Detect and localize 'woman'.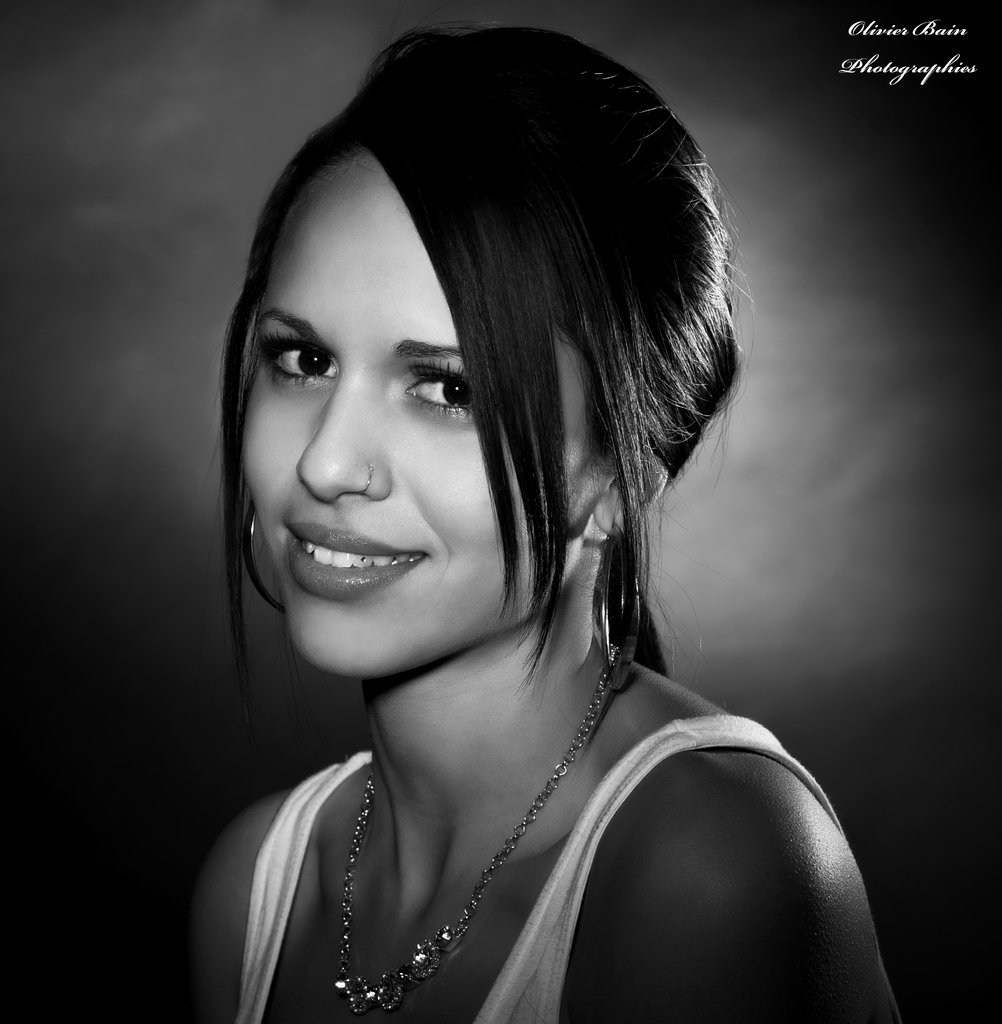
Localized at select_region(122, 31, 896, 1012).
